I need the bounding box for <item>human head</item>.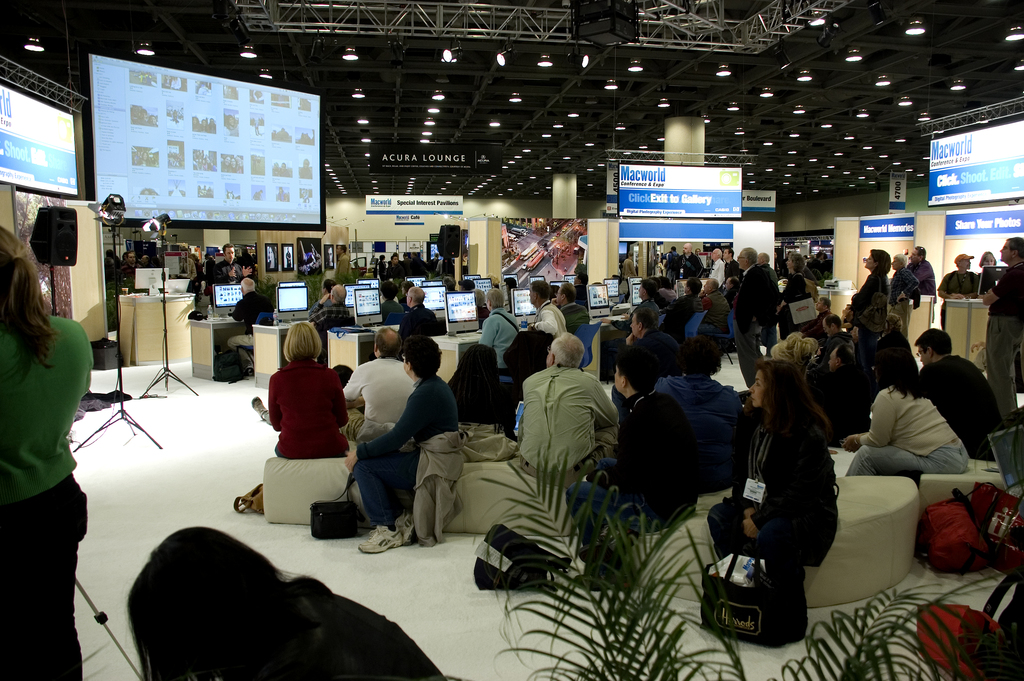
Here it is: 866/345/922/391.
